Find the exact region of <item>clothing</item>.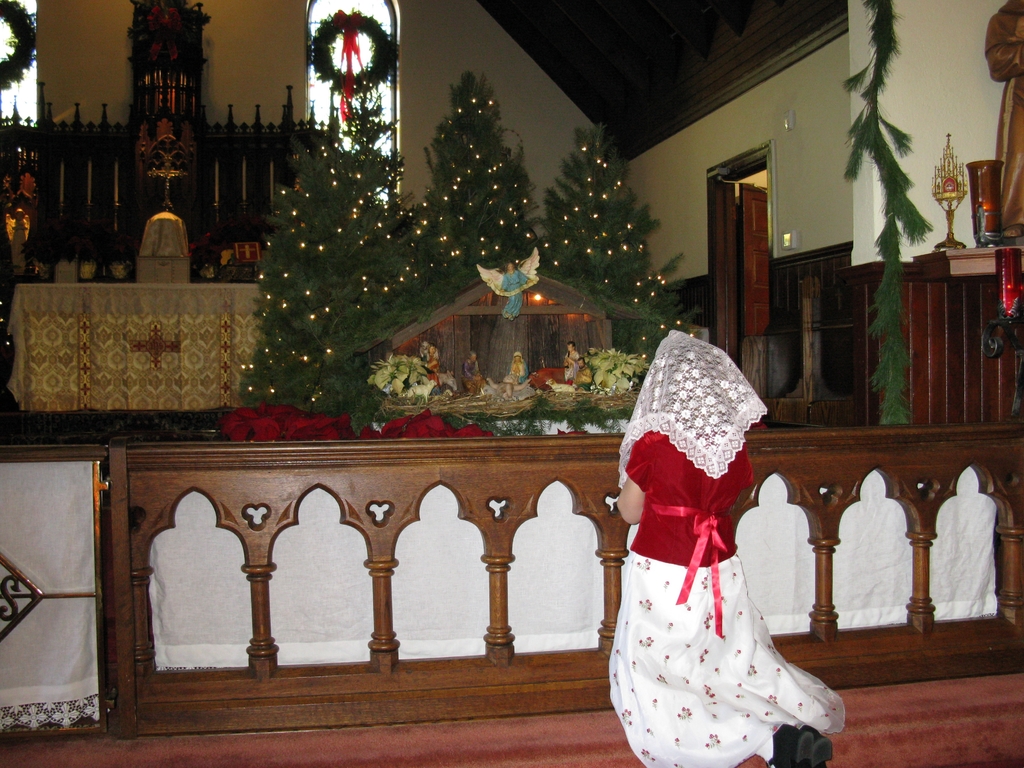
Exact region: bbox(419, 356, 440, 385).
